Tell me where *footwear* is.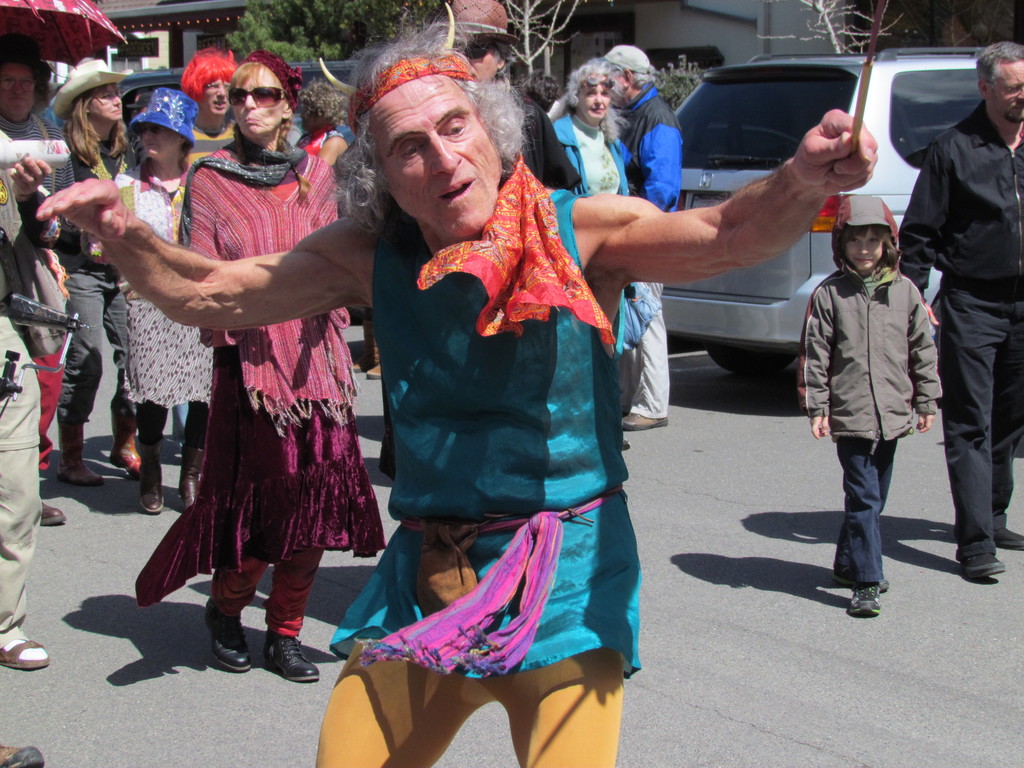
*footwear* is at left=991, top=525, right=1023, bottom=554.
